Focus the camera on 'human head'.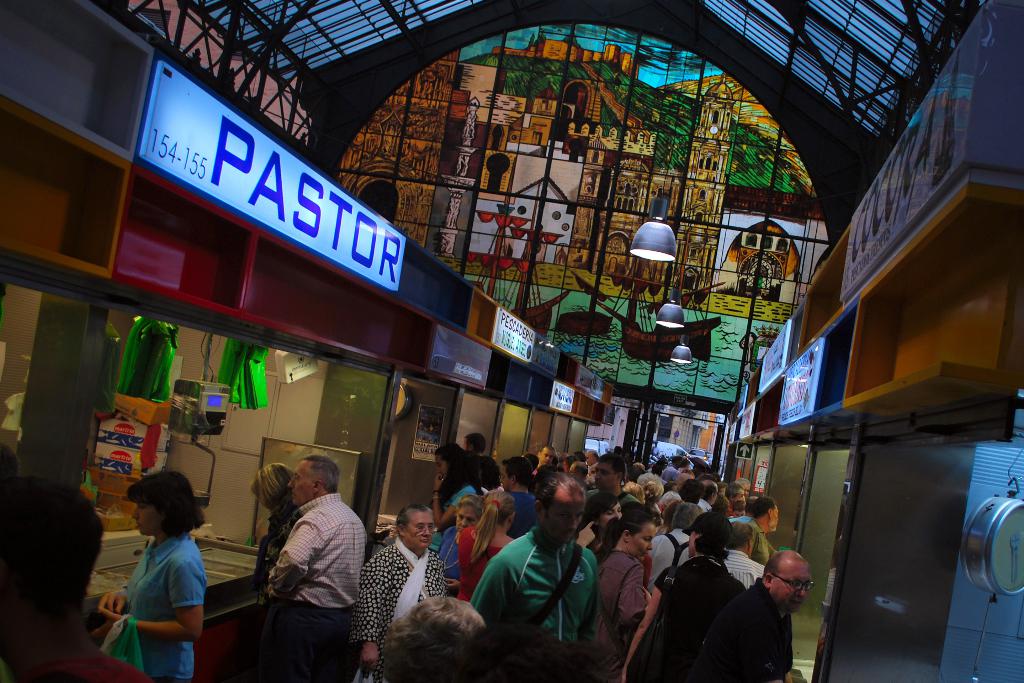
Focus region: [445,500,486,530].
